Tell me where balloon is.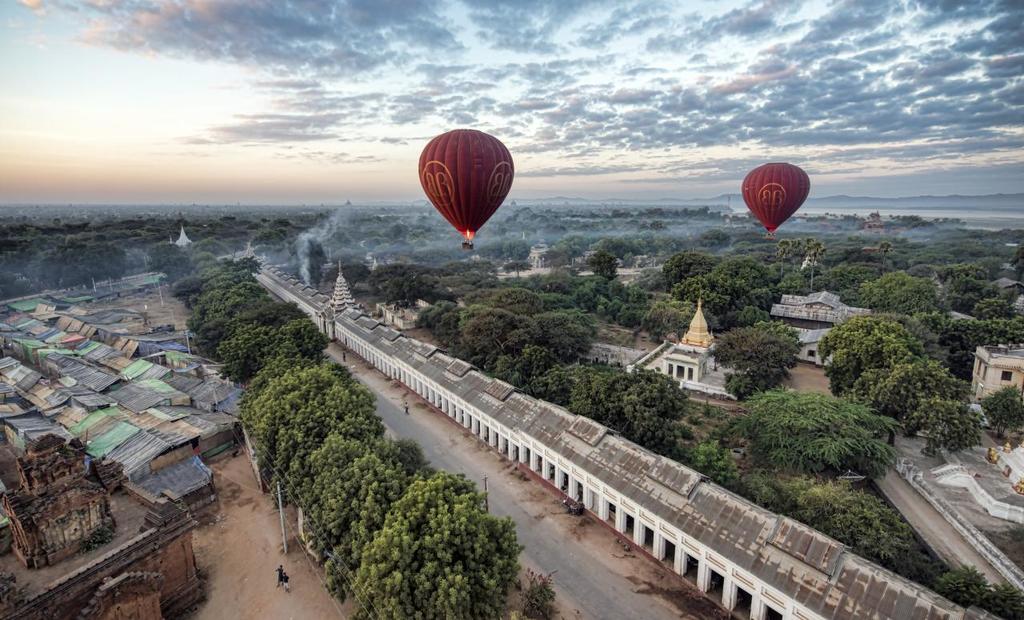
balloon is at <region>415, 130, 515, 235</region>.
